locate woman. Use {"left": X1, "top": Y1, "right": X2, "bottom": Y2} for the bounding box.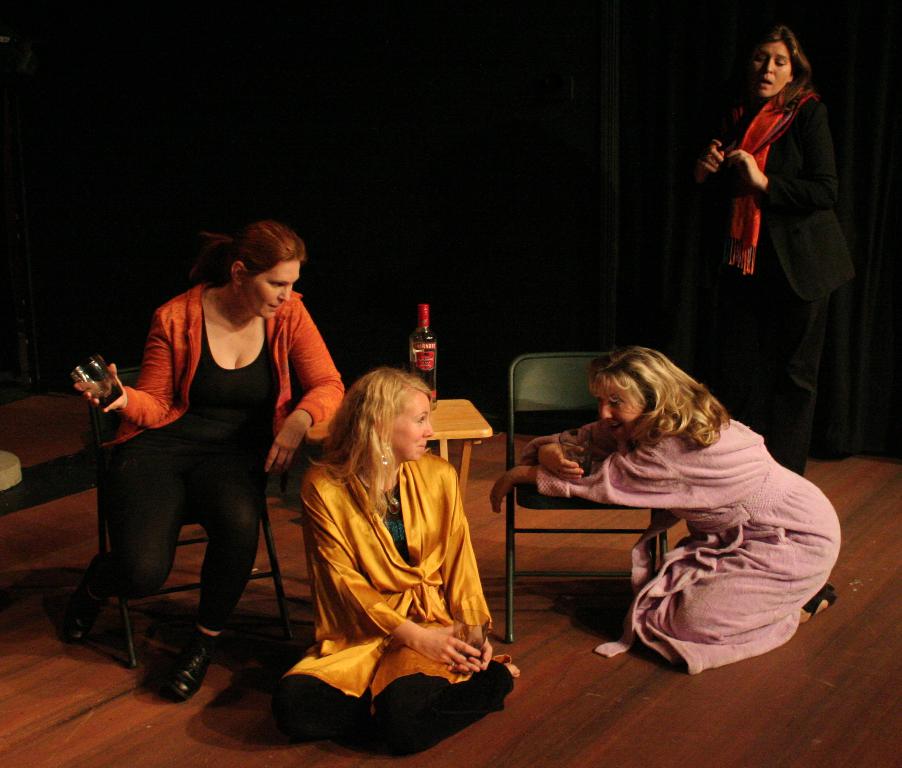
{"left": 65, "top": 218, "right": 347, "bottom": 700}.
